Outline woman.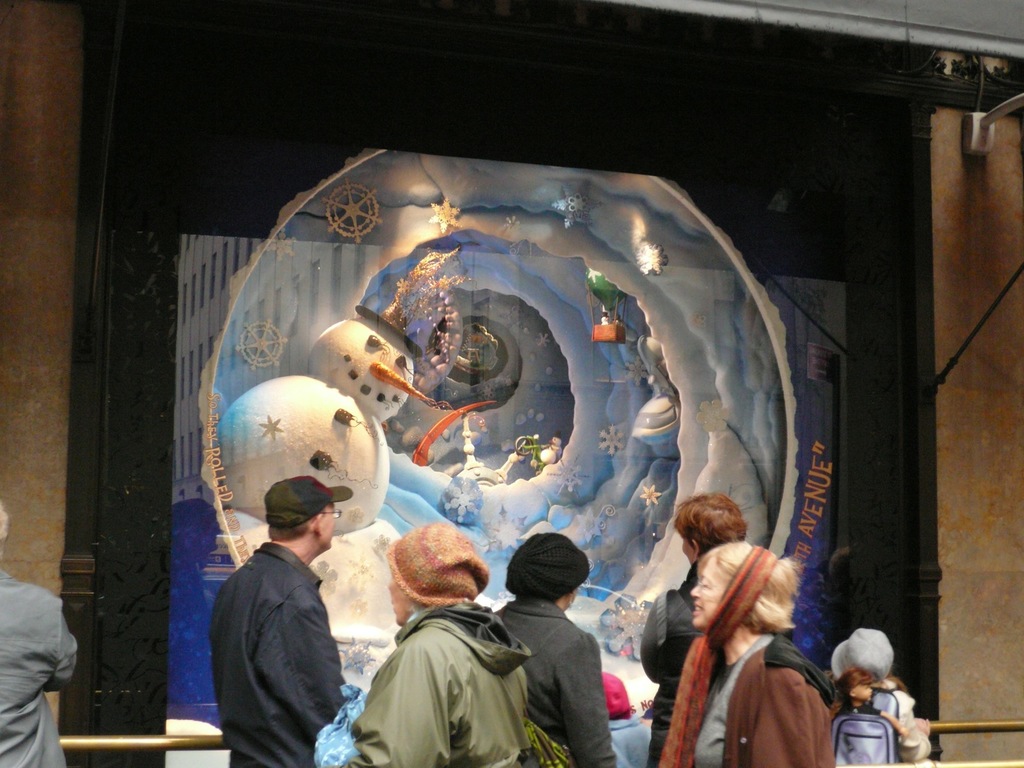
Outline: <region>653, 538, 834, 767</region>.
